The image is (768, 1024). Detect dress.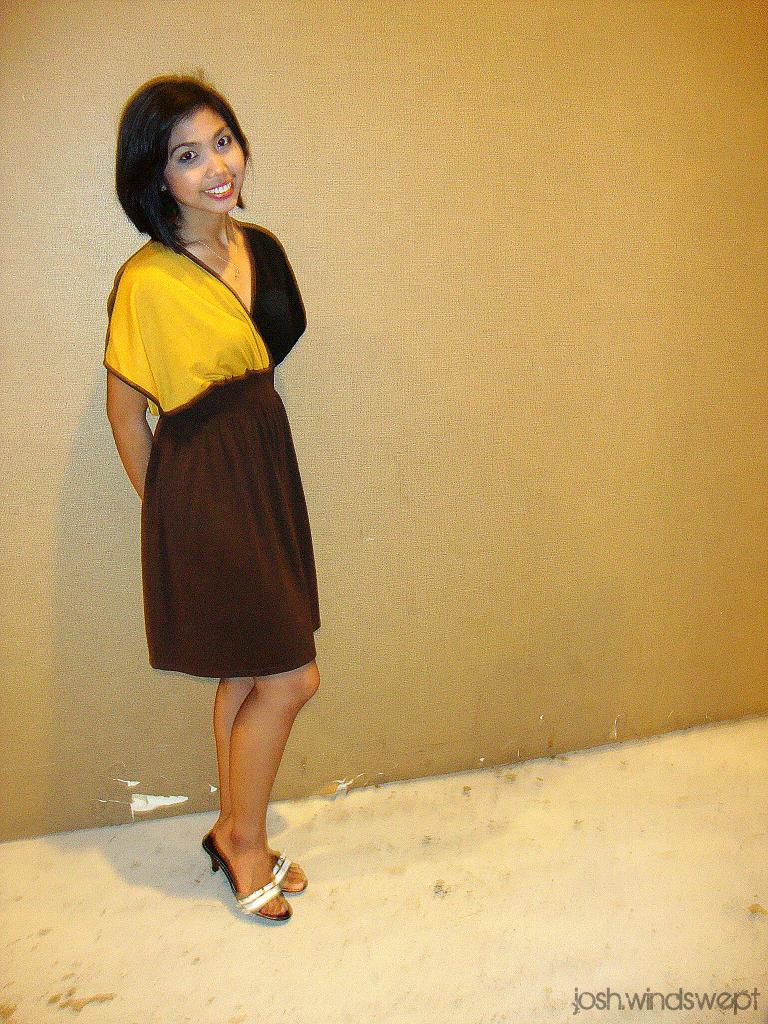
Detection: 100/220/321/680.
